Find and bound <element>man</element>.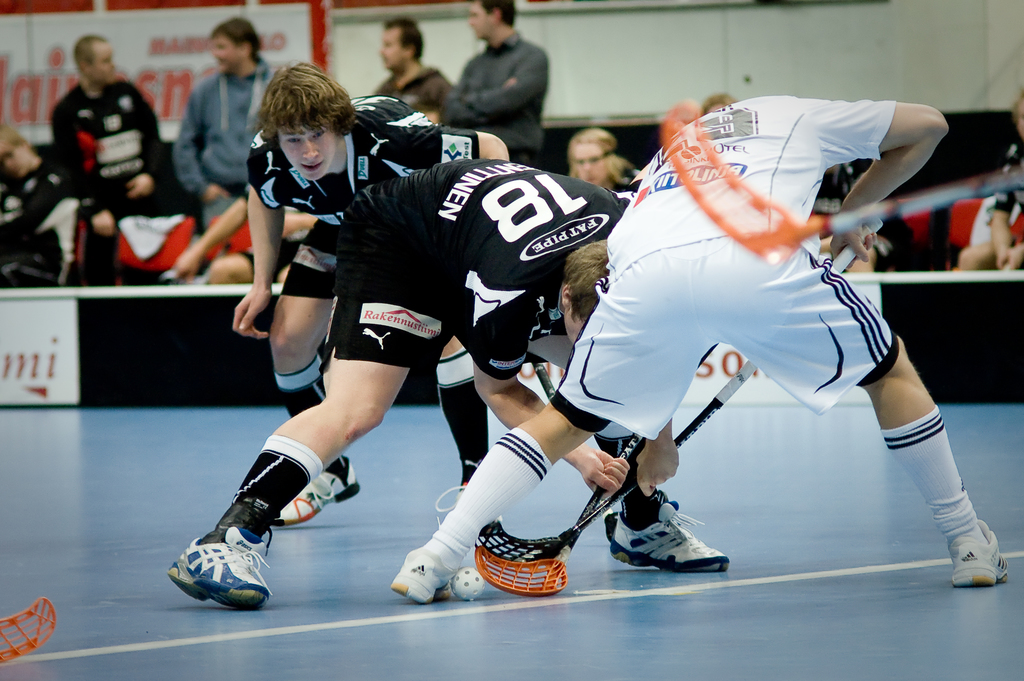
Bound: (left=172, top=15, right=284, bottom=229).
